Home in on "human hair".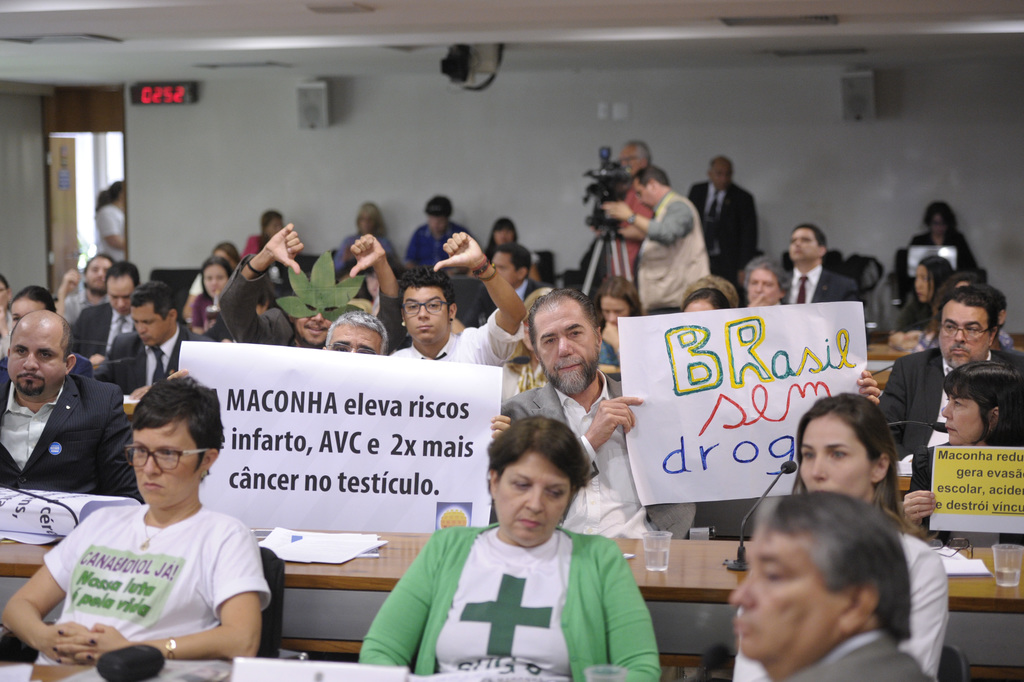
Homed in at detection(934, 281, 1000, 326).
